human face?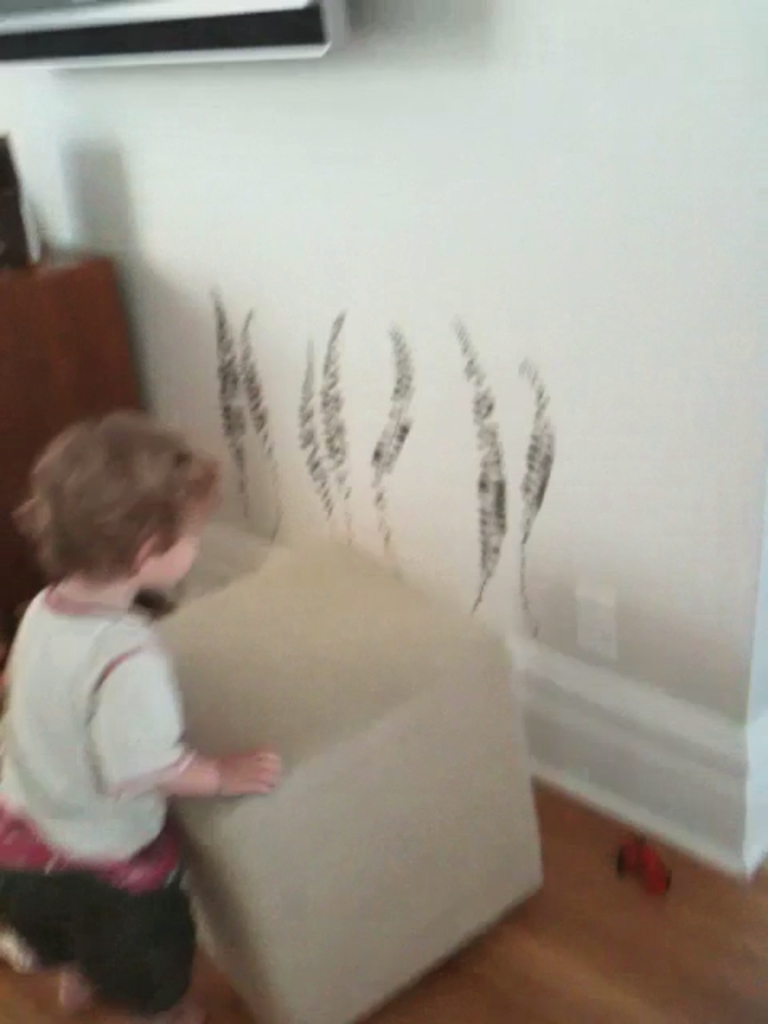
rect(141, 536, 194, 587)
